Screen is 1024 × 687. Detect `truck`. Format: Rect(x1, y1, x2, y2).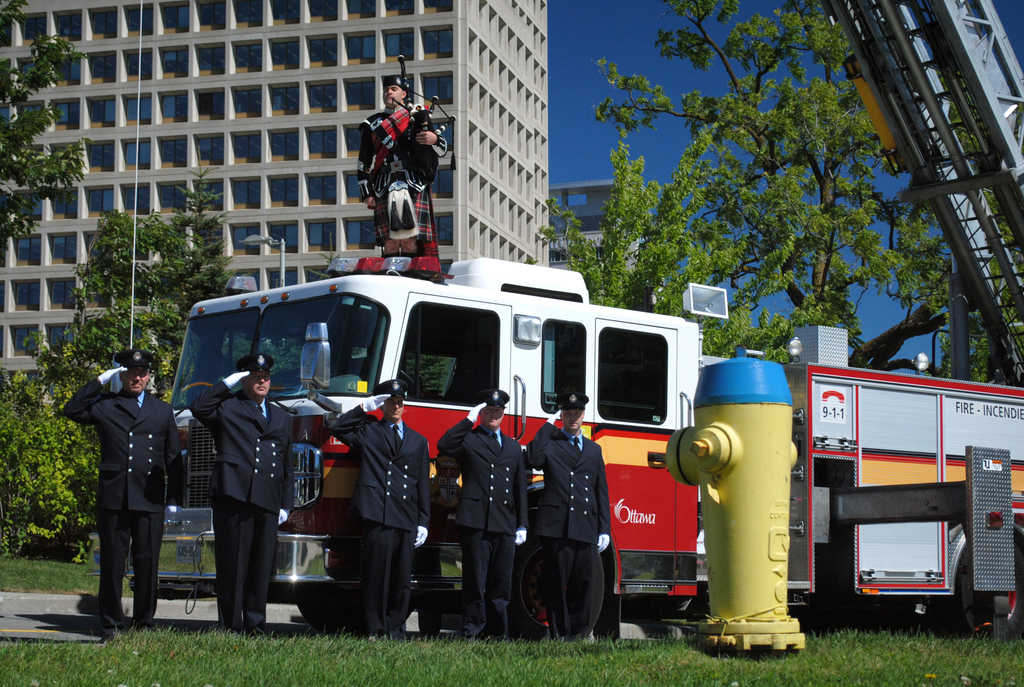
Rect(163, 0, 1014, 642).
